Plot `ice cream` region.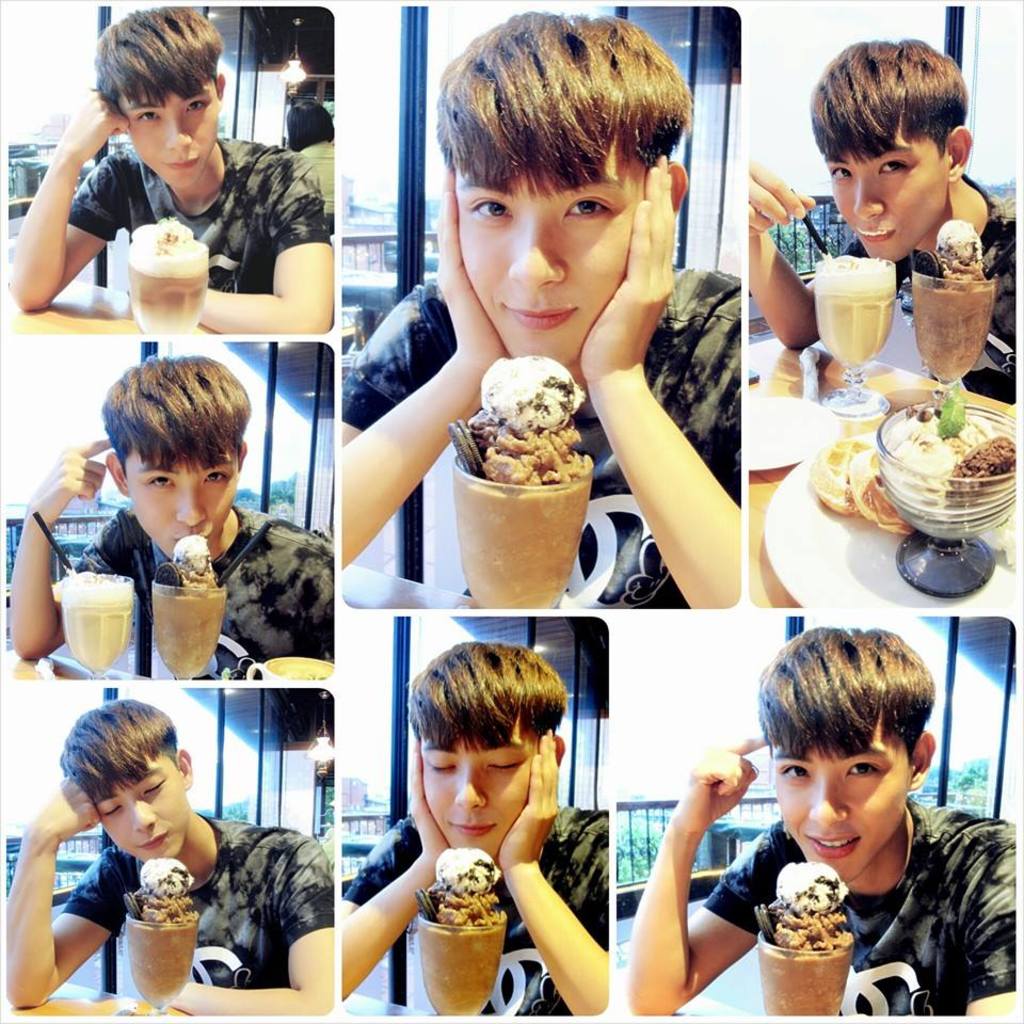
Plotted at 167 526 226 589.
